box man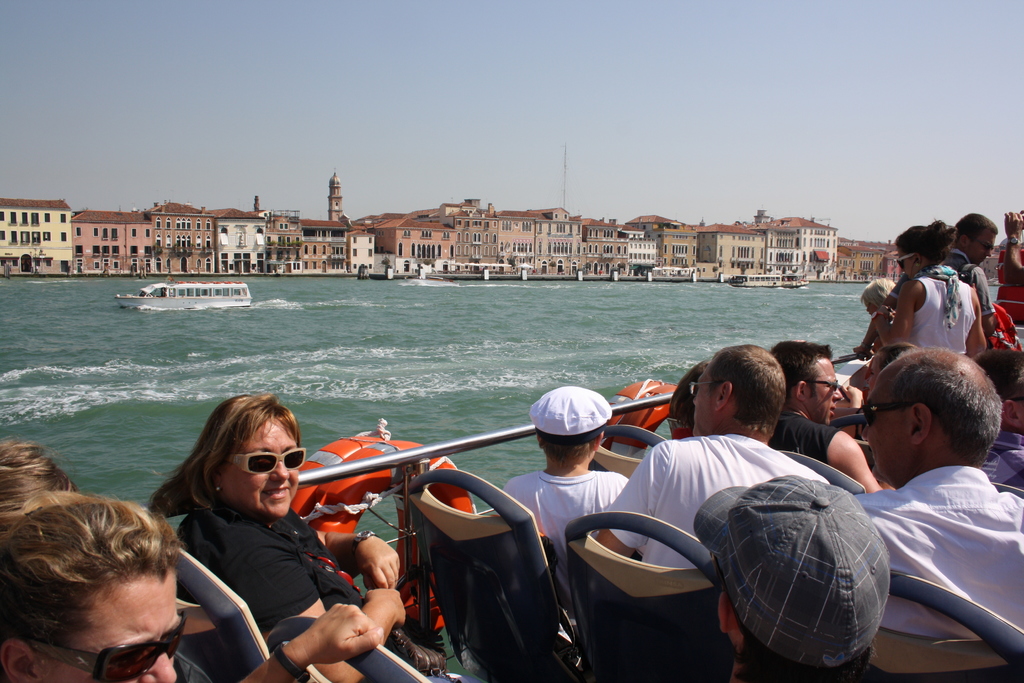
BBox(944, 210, 996, 334)
